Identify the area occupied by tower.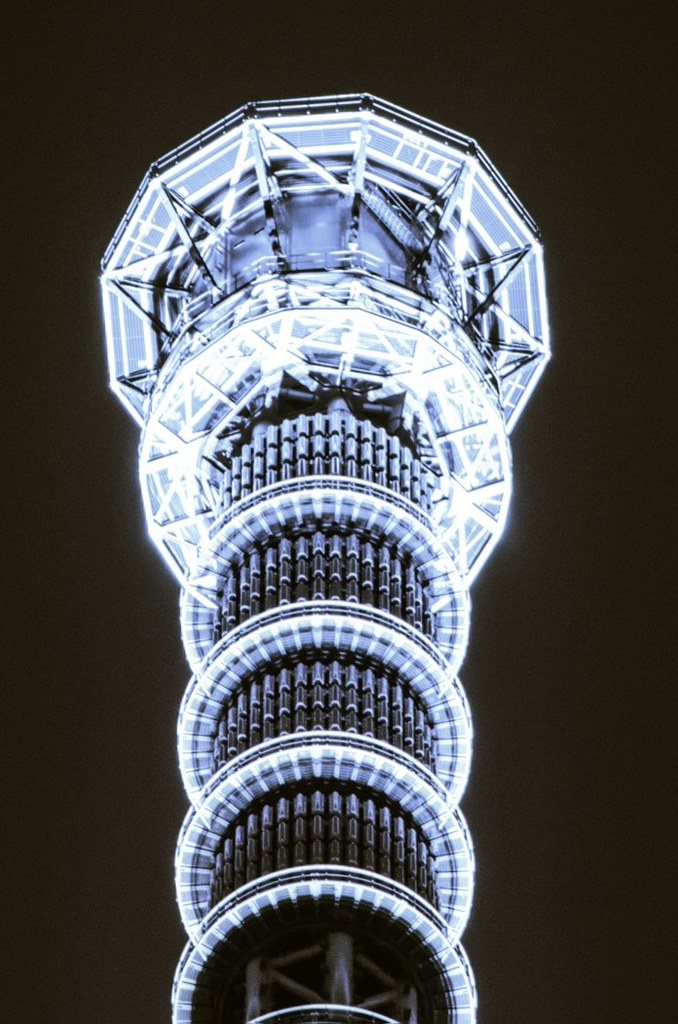
Area: 94 89 557 1023.
